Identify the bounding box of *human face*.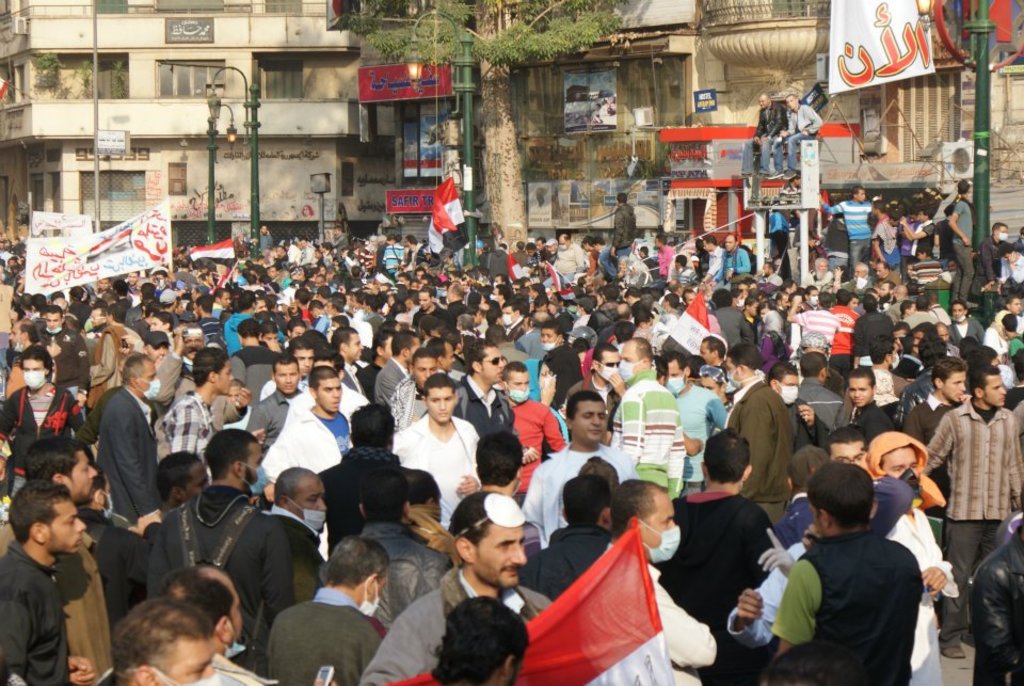
(43,313,65,330).
